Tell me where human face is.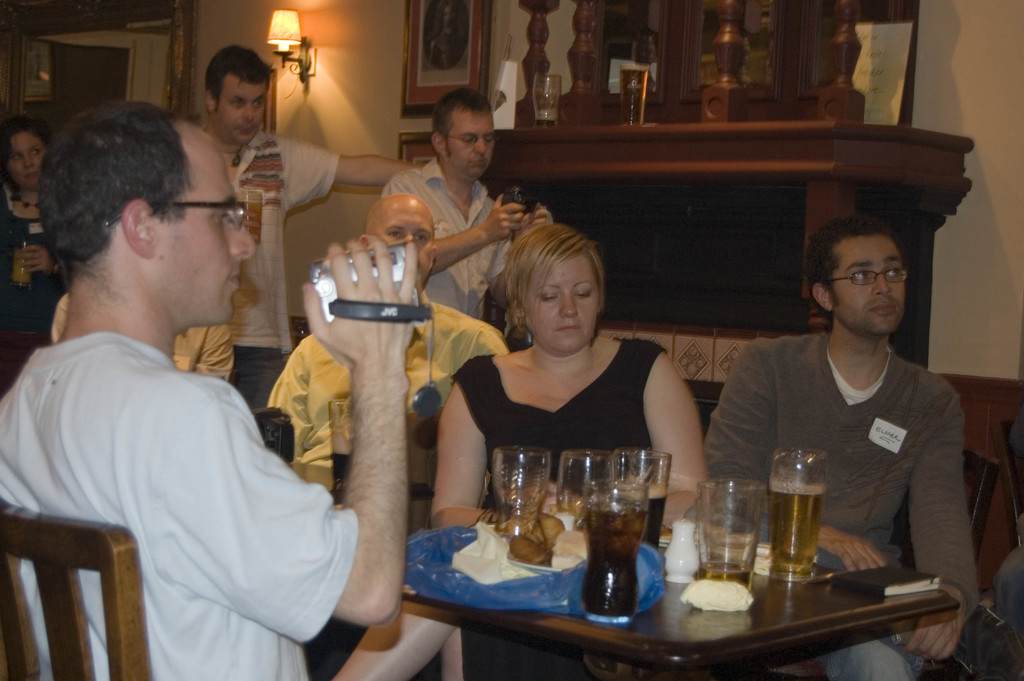
human face is at 157/151/253/327.
